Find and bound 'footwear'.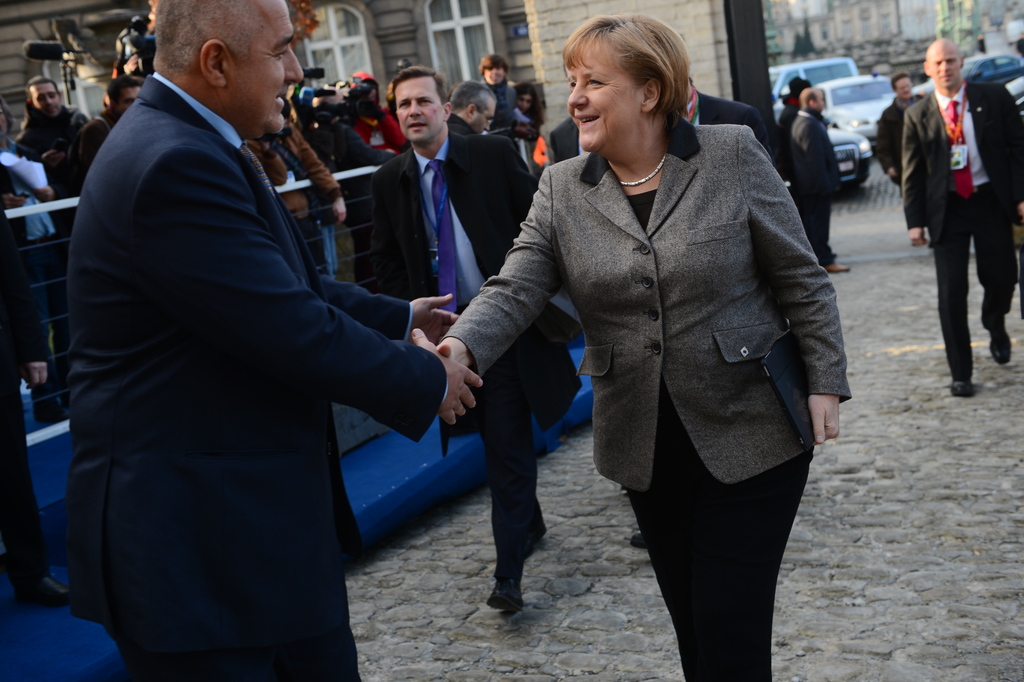
Bound: 948 367 973 399.
